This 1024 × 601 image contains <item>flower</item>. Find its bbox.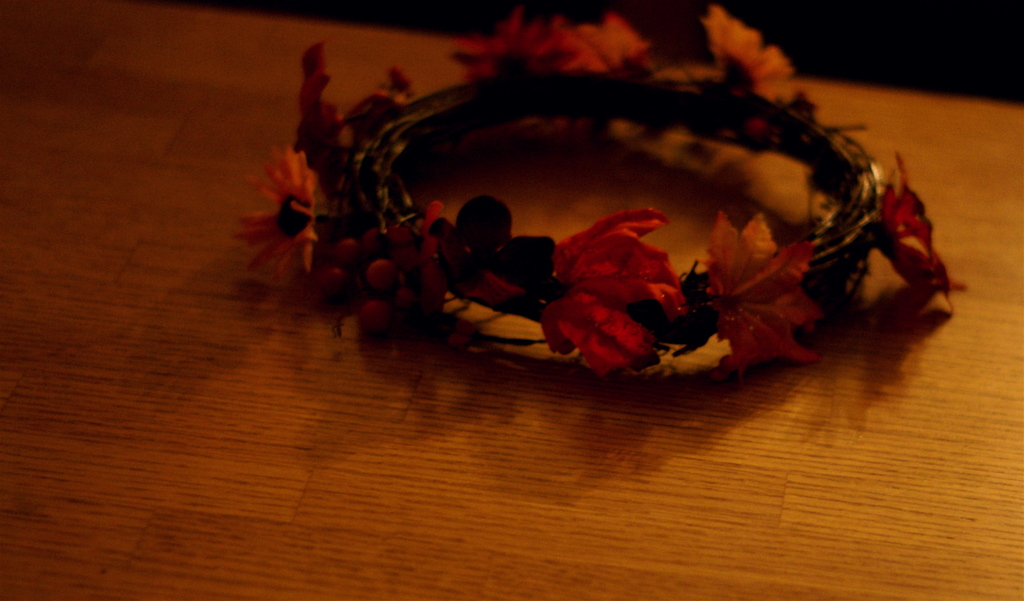
box(705, 216, 808, 360).
